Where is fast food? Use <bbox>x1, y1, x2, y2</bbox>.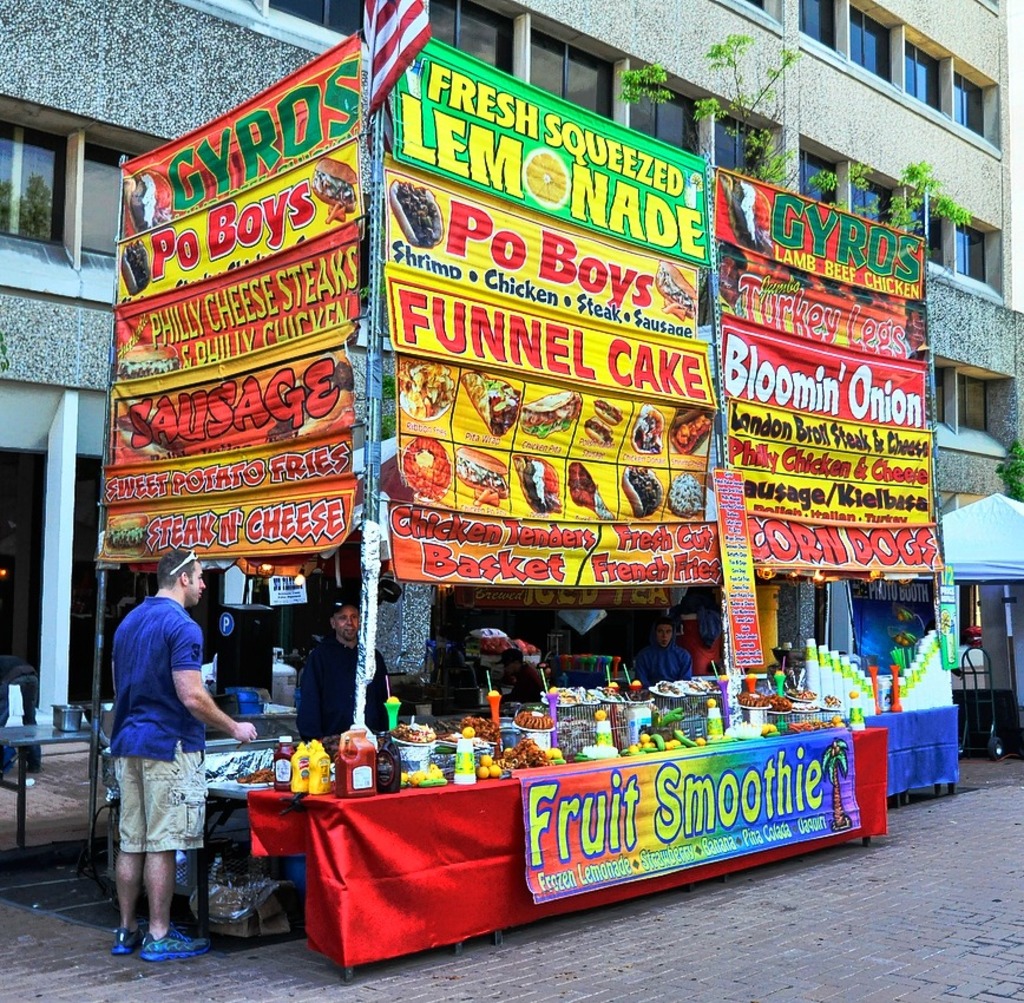
<bbox>120, 240, 149, 291</bbox>.
